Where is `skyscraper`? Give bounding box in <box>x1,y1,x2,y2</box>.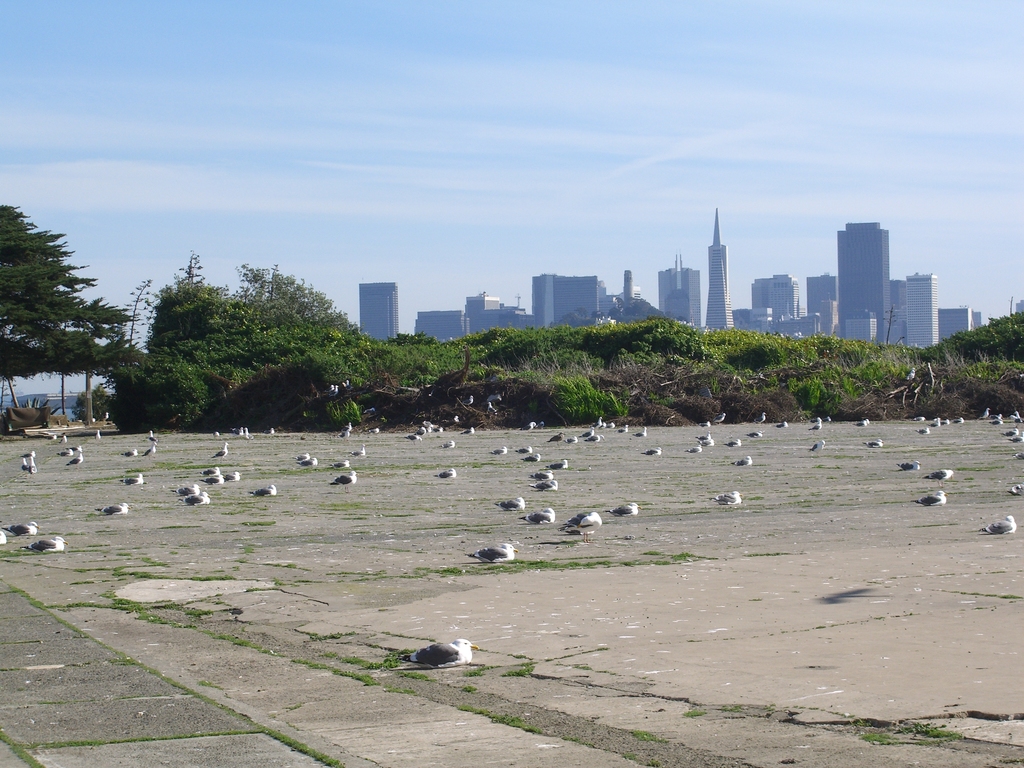
<box>888,269,934,350</box>.
